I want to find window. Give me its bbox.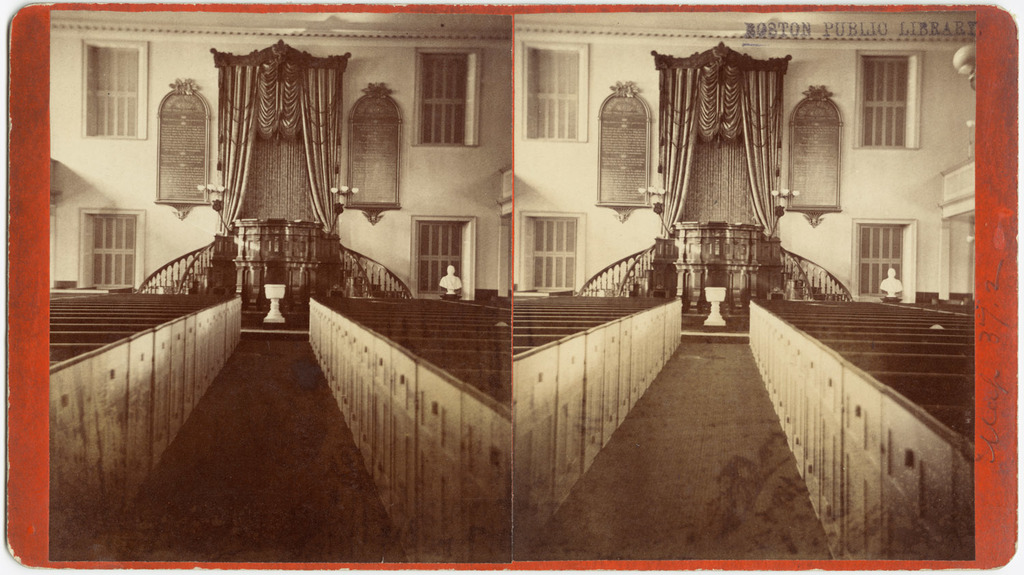
{"x1": 523, "y1": 218, "x2": 574, "y2": 289}.
